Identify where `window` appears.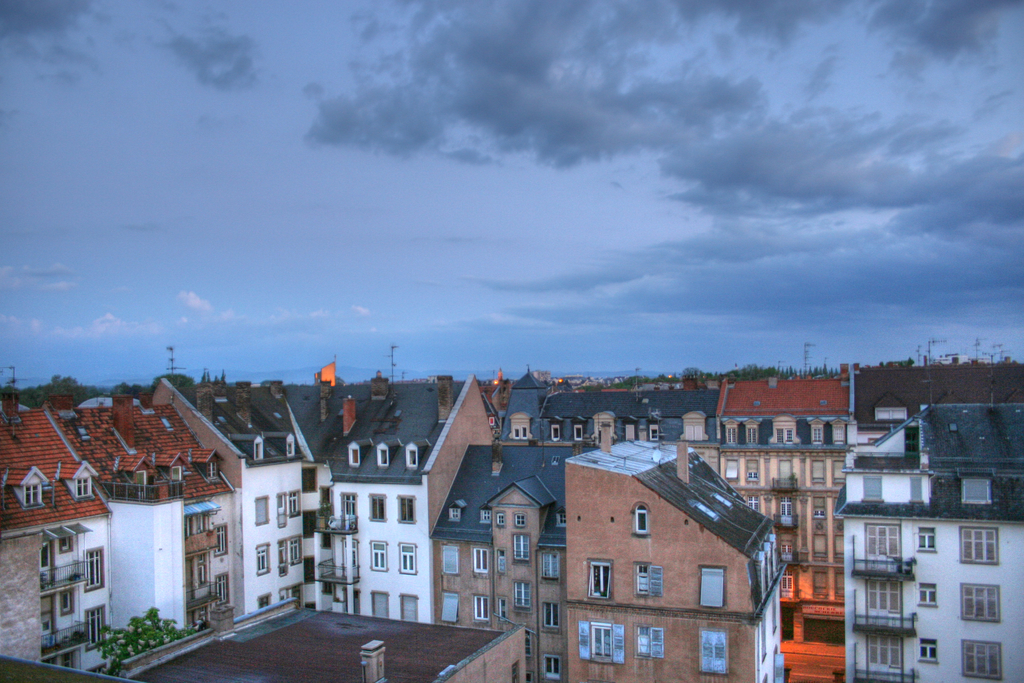
Appears at (x1=439, y1=588, x2=461, y2=625).
